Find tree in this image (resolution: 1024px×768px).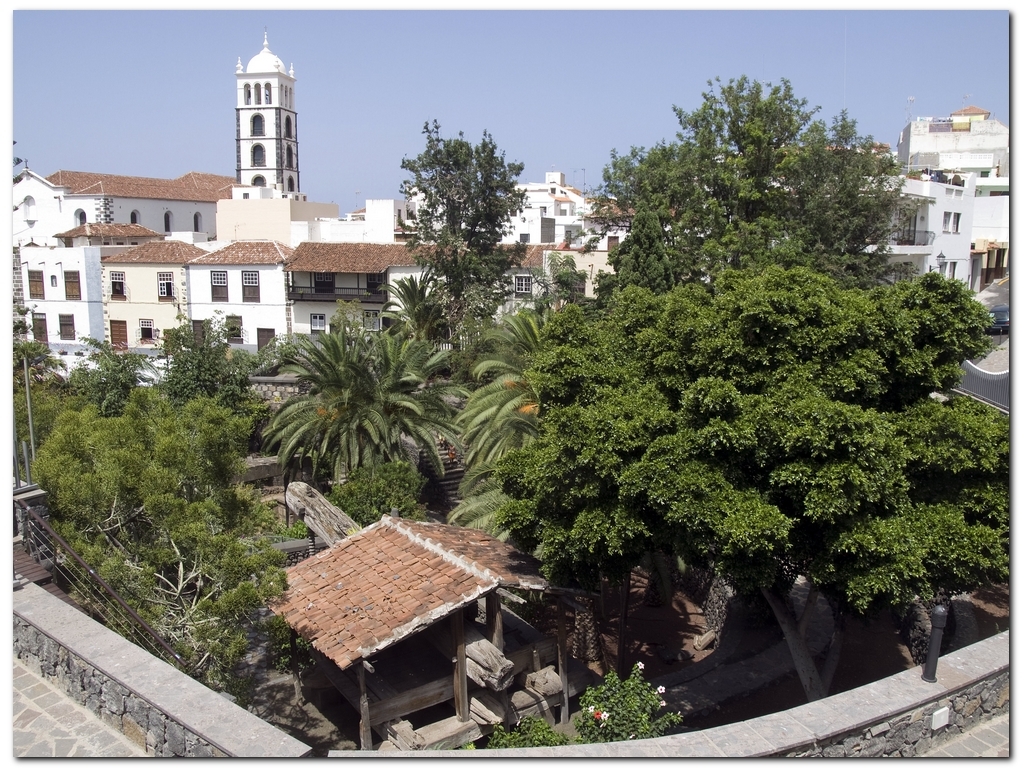
239/303/429/510.
